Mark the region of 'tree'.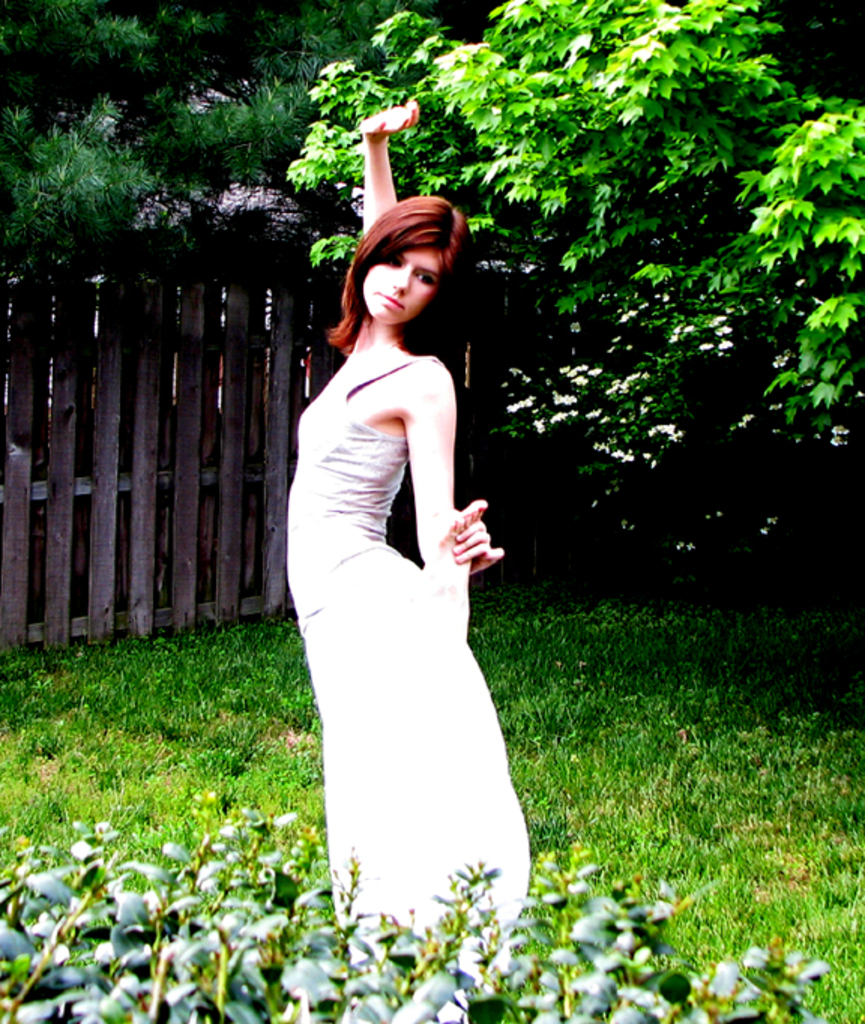
Region: {"left": 0, "top": 0, "right": 432, "bottom": 294}.
